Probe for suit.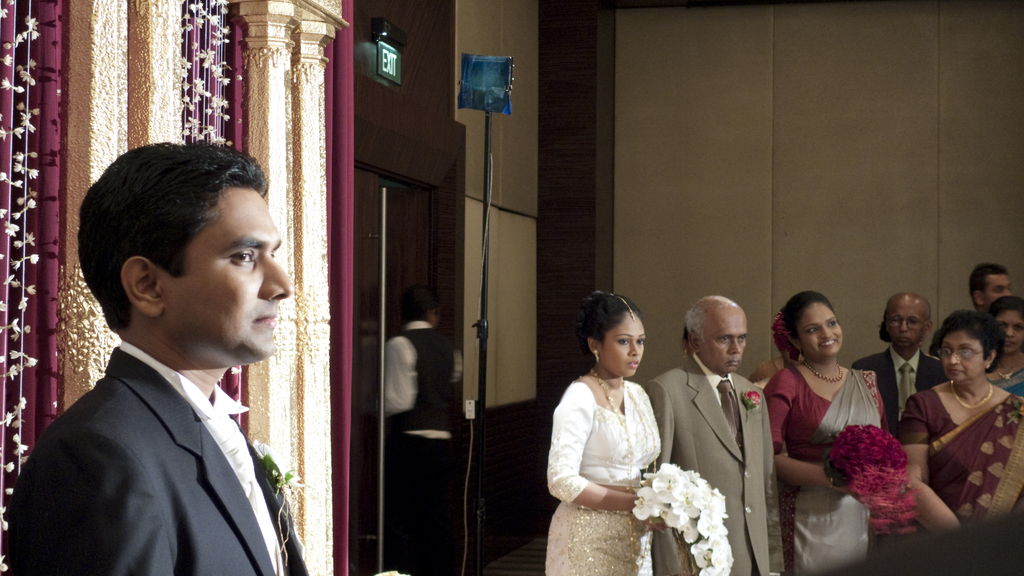
Probe result: bbox(642, 355, 786, 575).
